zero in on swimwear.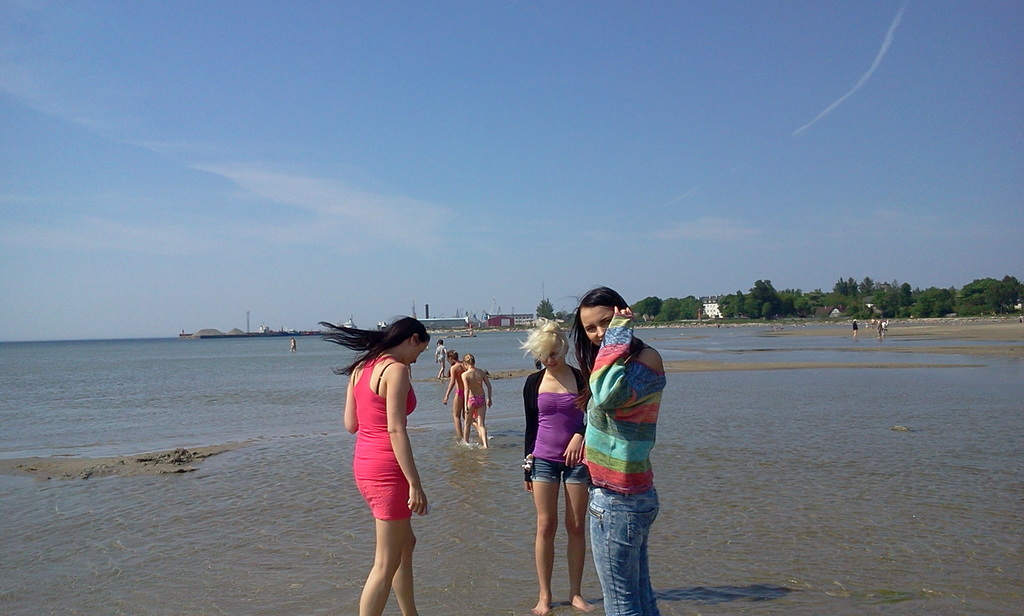
Zeroed in: locate(470, 393, 490, 411).
